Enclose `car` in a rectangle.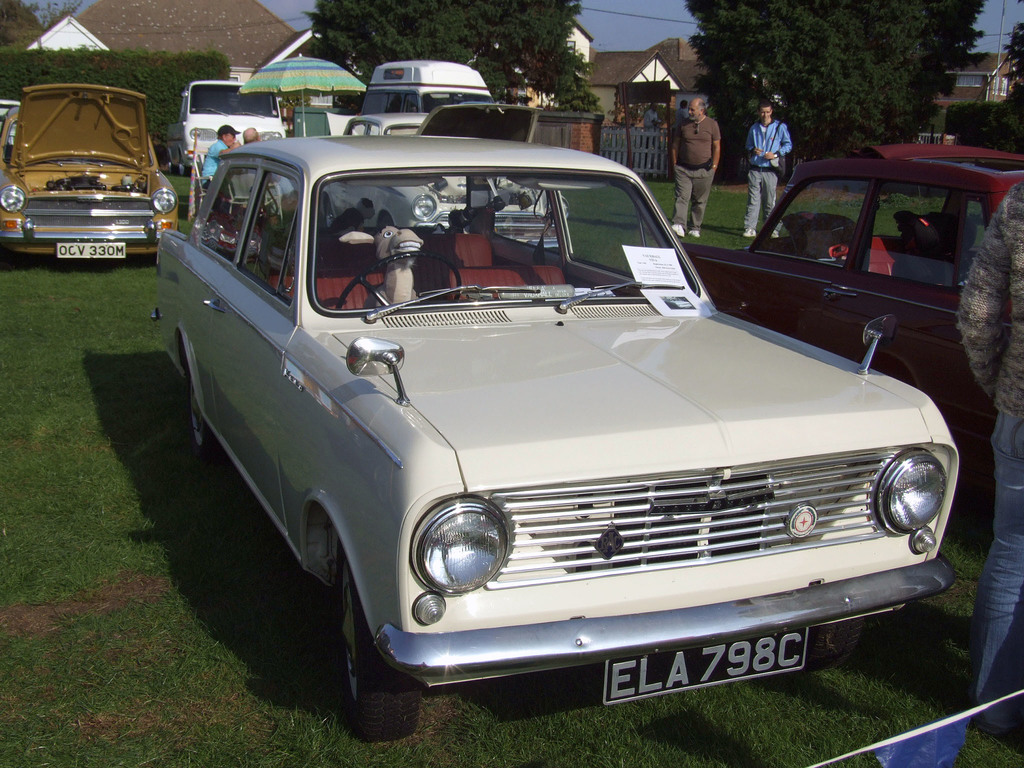
{"x1": 678, "y1": 138, "x2": 1023, "y2": 484}.
